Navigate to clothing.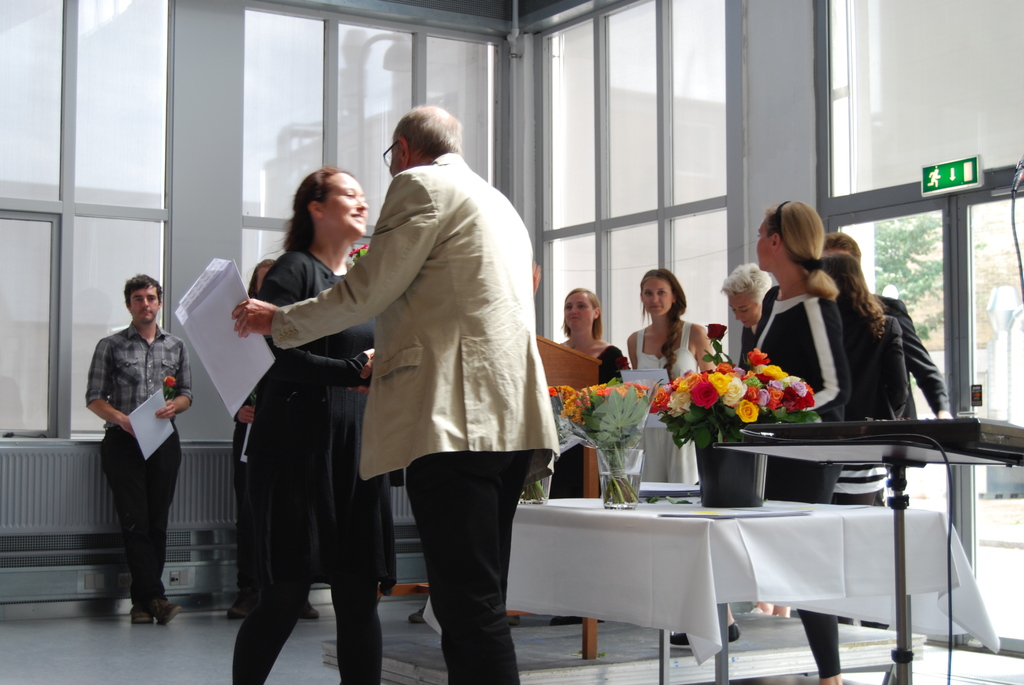
Navigation target: [728,322,758,366].
